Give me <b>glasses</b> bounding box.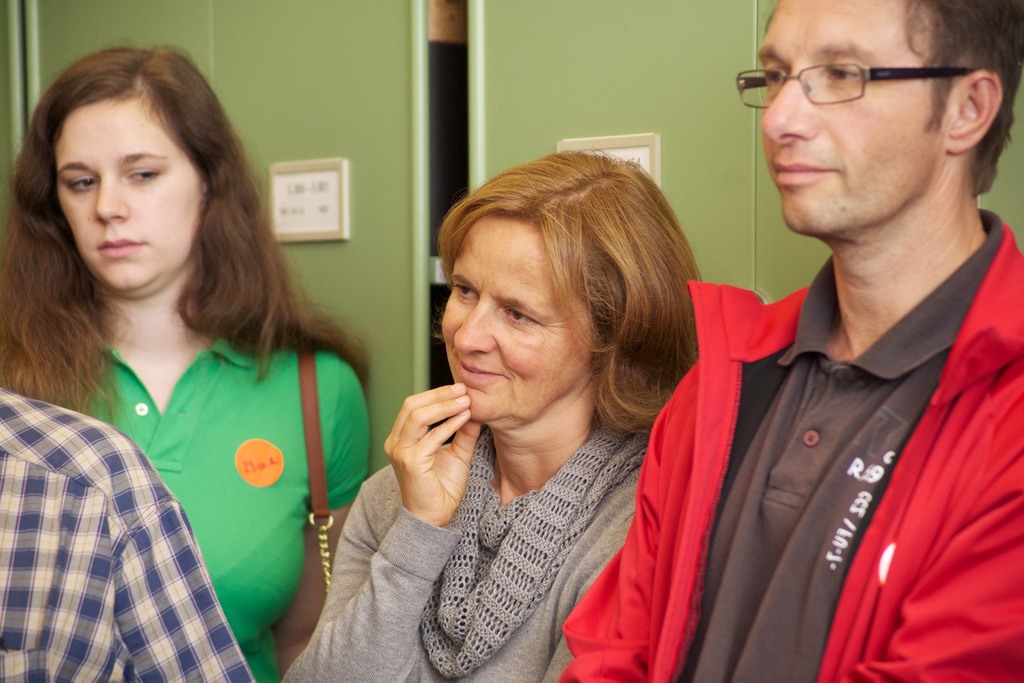
BBox(732, 51, 975, 117).
